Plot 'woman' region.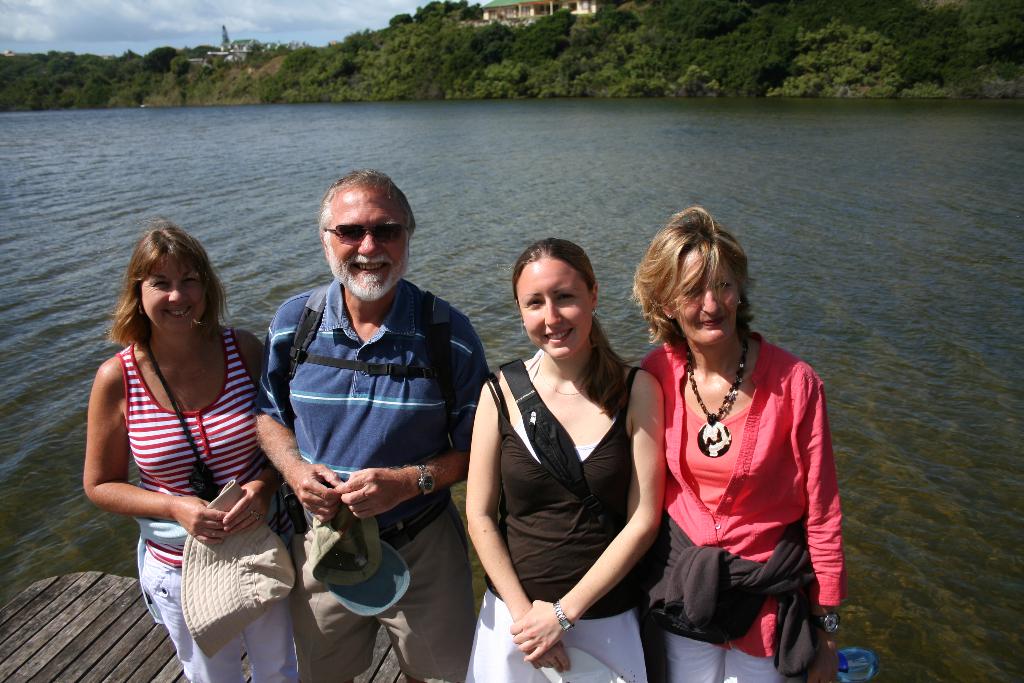
Plotted at 84/220/307/682.
